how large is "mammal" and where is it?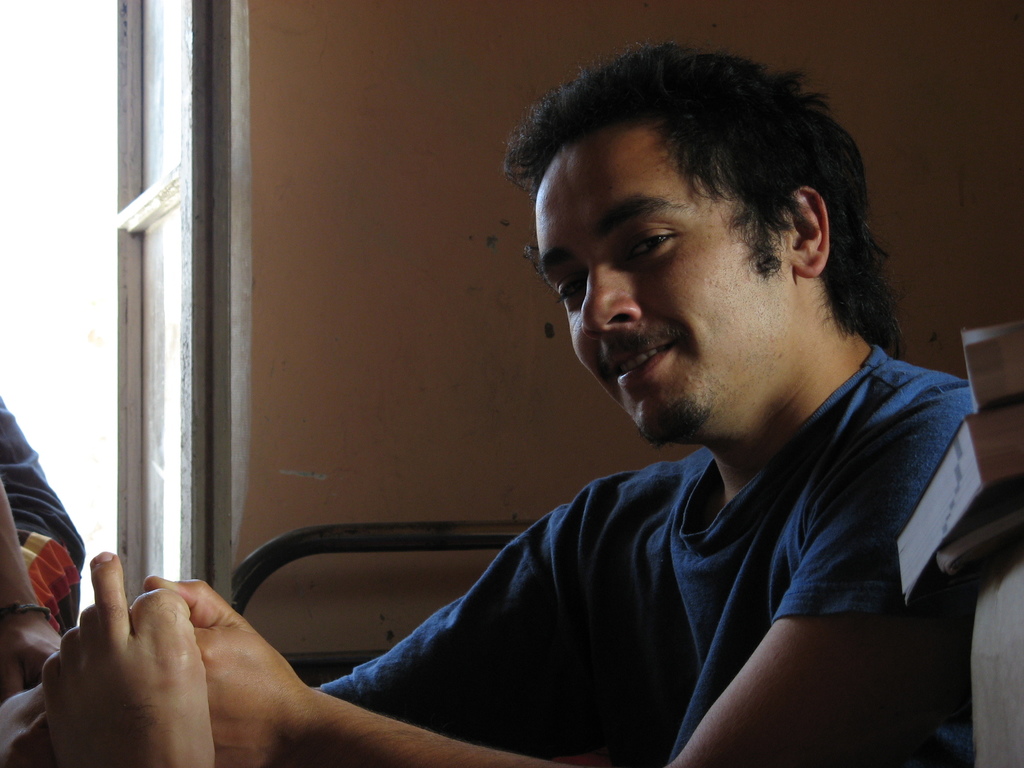
Bounding box: [x1=0, y1=395, x2=81, y2=710].
